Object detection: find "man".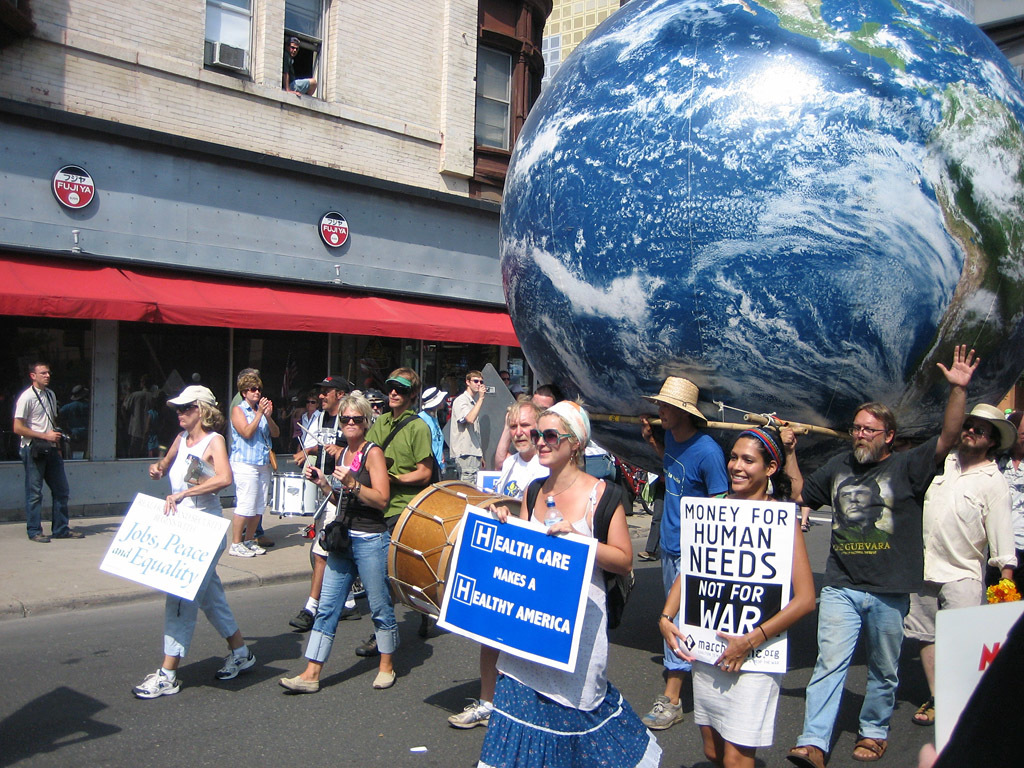
box=[229, 368, 272, 548].
